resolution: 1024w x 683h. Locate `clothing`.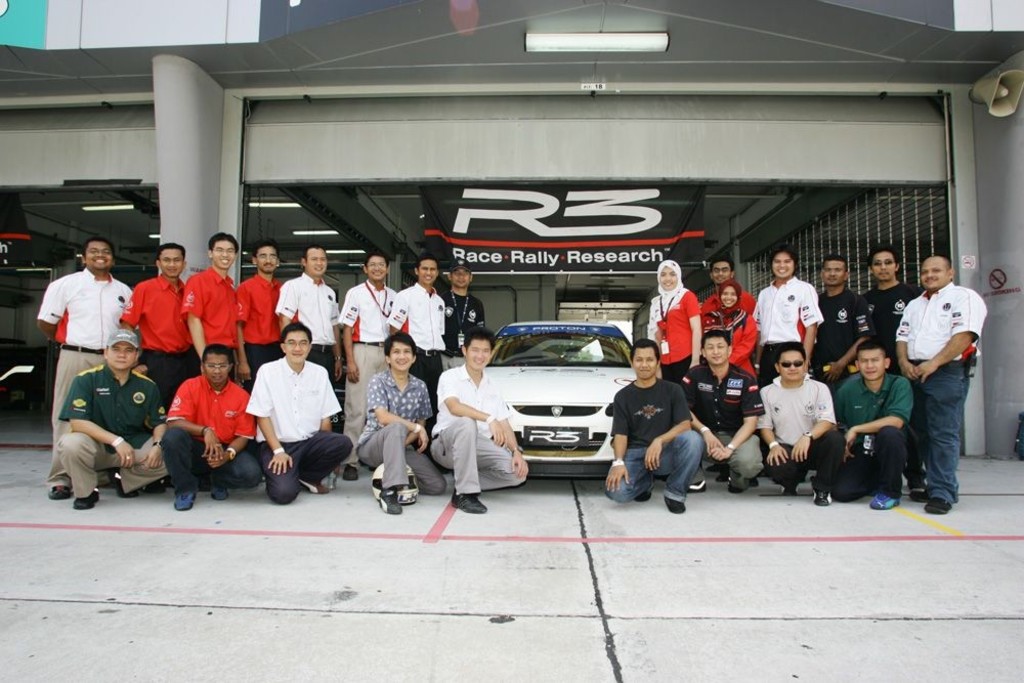
[52, 358, 169, 493].
